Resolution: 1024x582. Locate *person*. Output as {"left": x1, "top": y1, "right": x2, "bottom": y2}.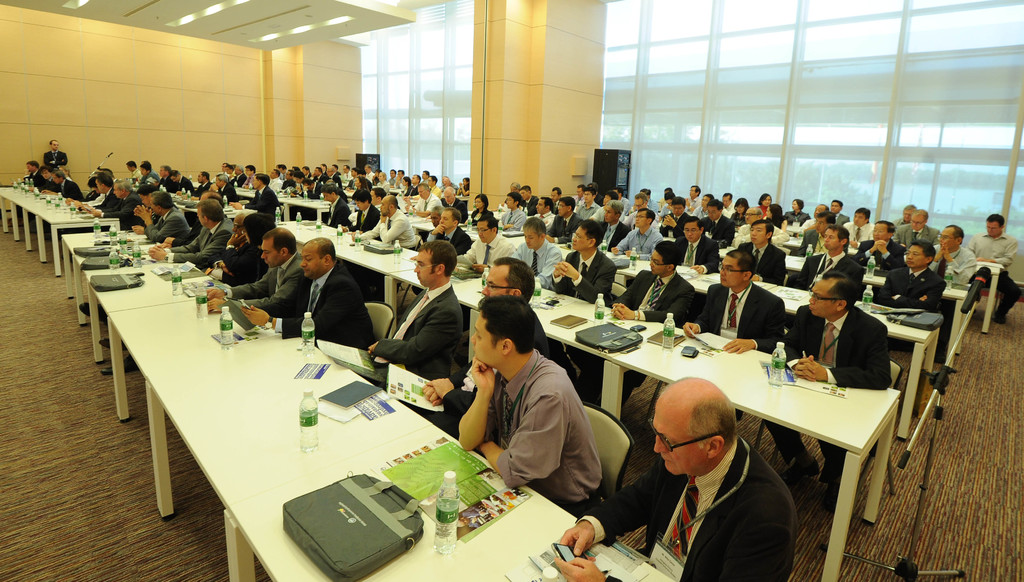
{"left": 505, "top": 213, "right": 566, "bottom": 292}.
